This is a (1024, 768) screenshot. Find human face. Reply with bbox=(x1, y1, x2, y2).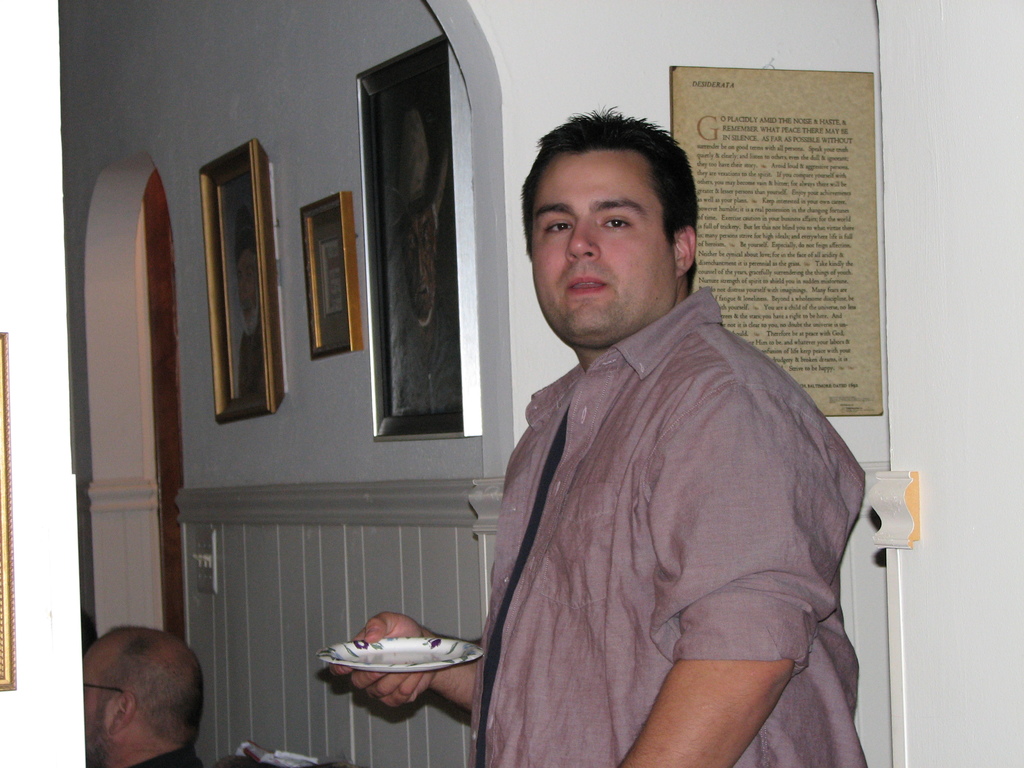
bbox=(399, 209, 437, 311).
